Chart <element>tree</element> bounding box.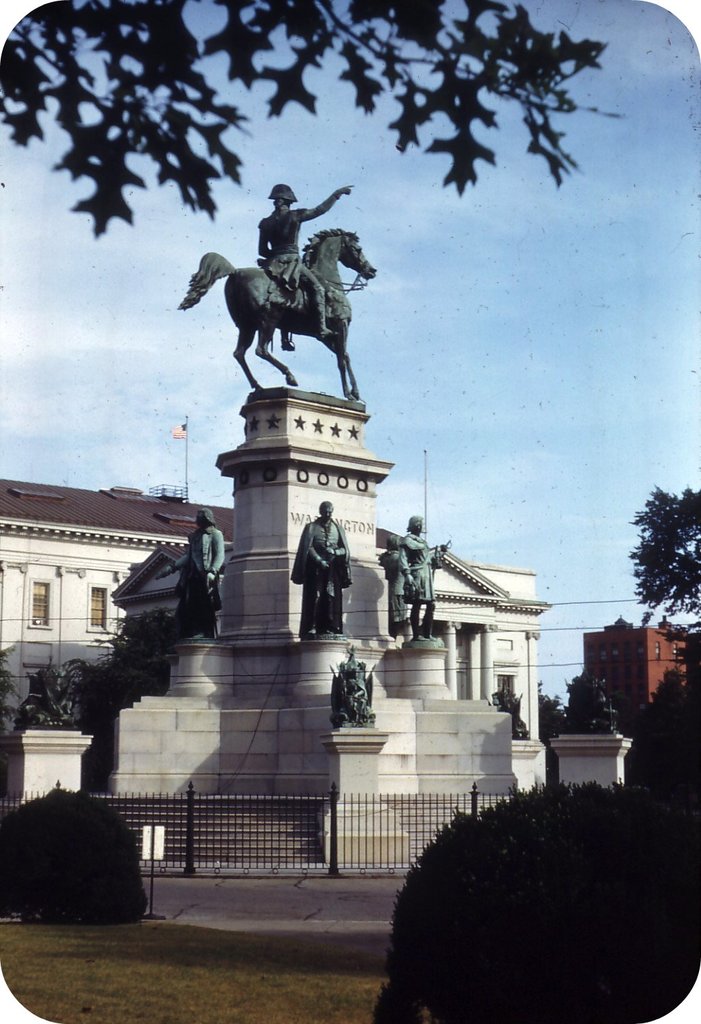
Charted: BBox(570, 672, 621, 729).
